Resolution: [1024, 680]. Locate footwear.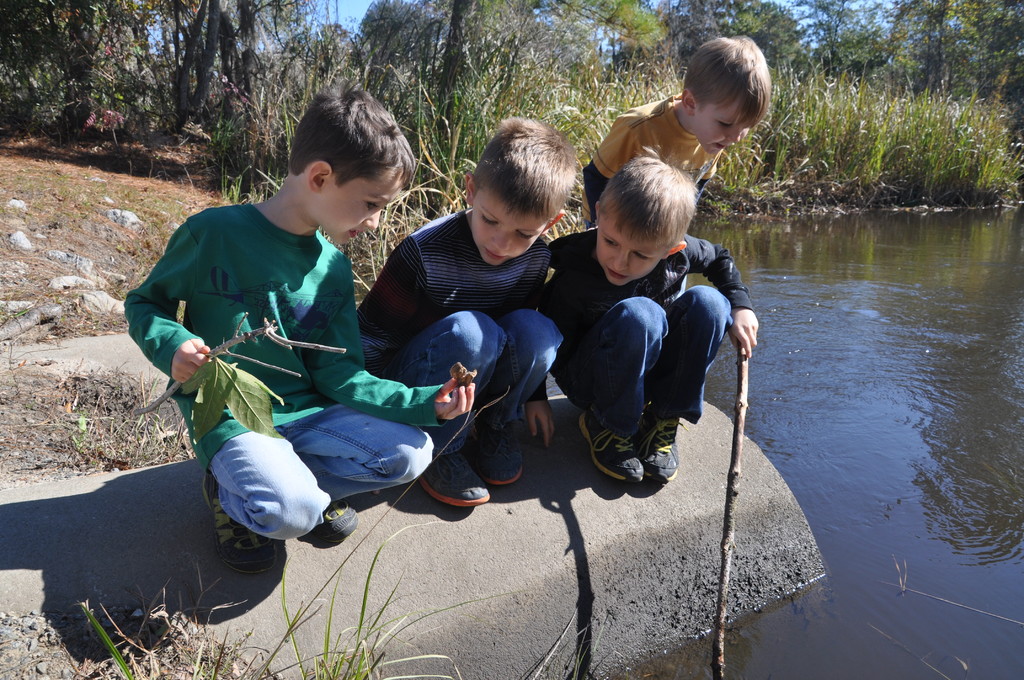
x1=210, y1=478, x2=261, y2=567.
